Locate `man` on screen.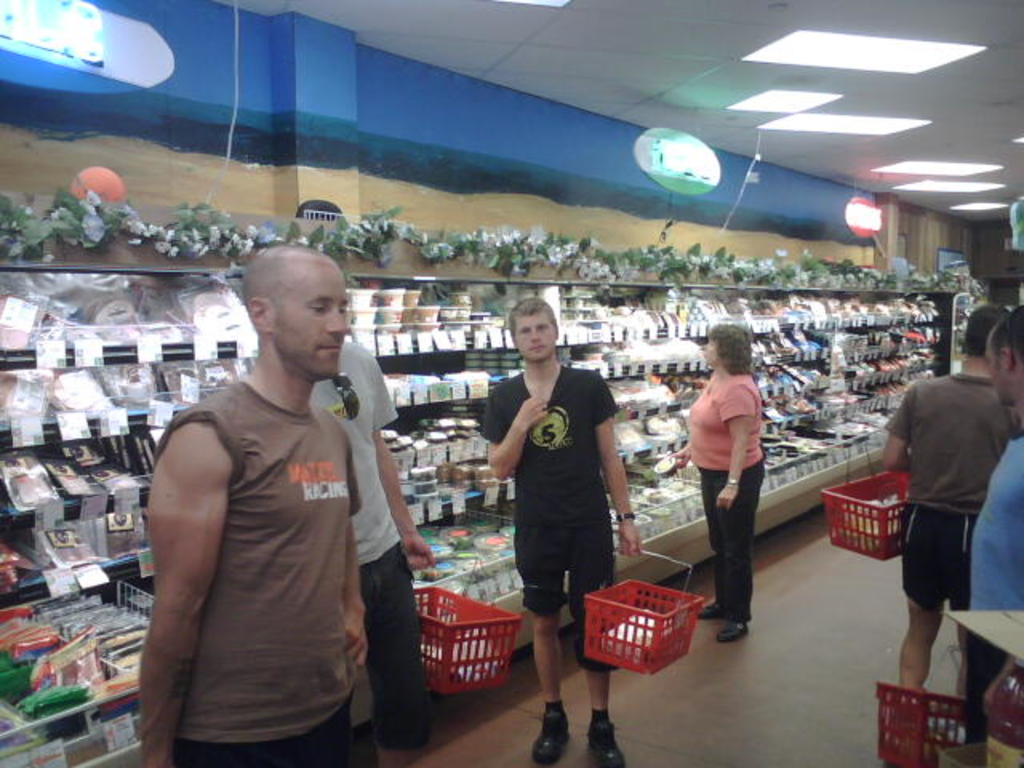
On screen at pyautogui.locateOnScreen(477, 298, 642, 766).
